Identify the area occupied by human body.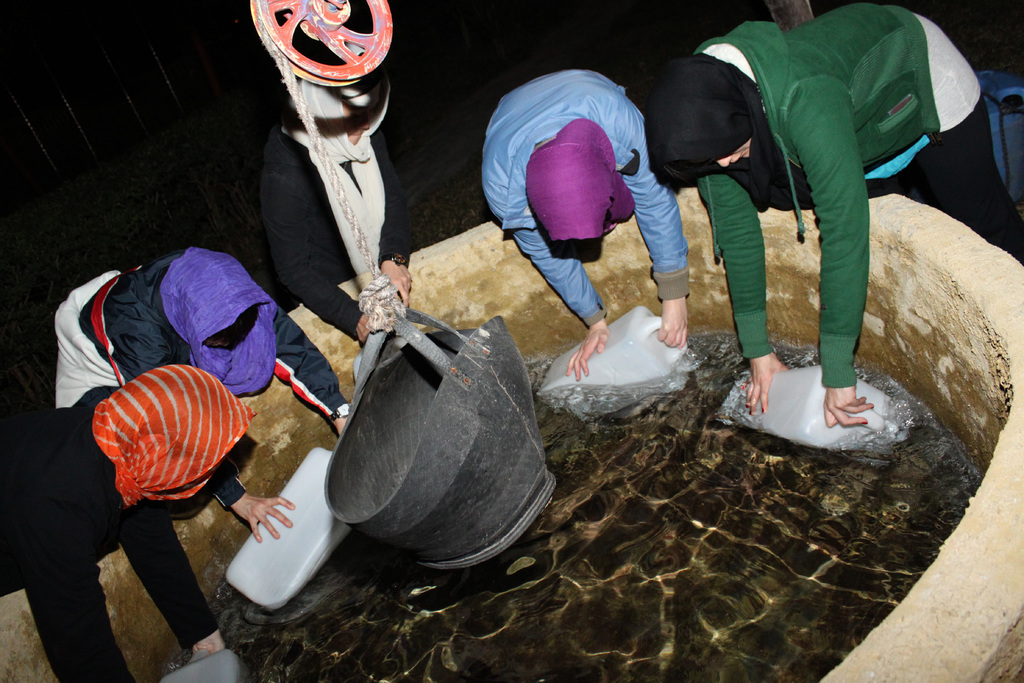
Area: locate(685, 2, 1023, 436).
